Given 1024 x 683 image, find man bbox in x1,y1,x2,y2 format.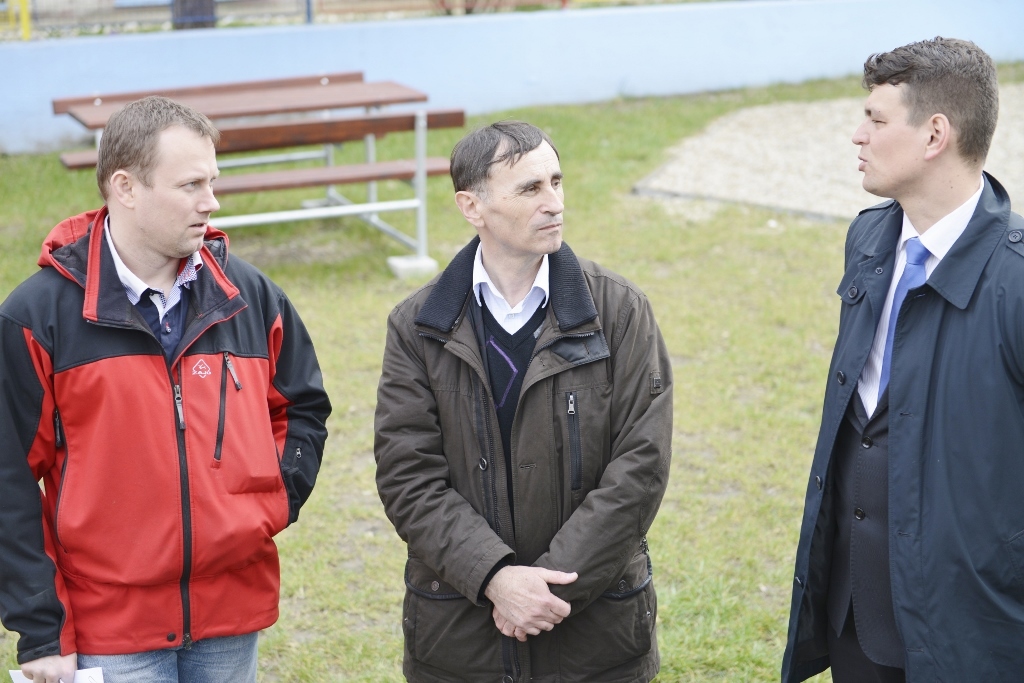
370,118,674,682.
